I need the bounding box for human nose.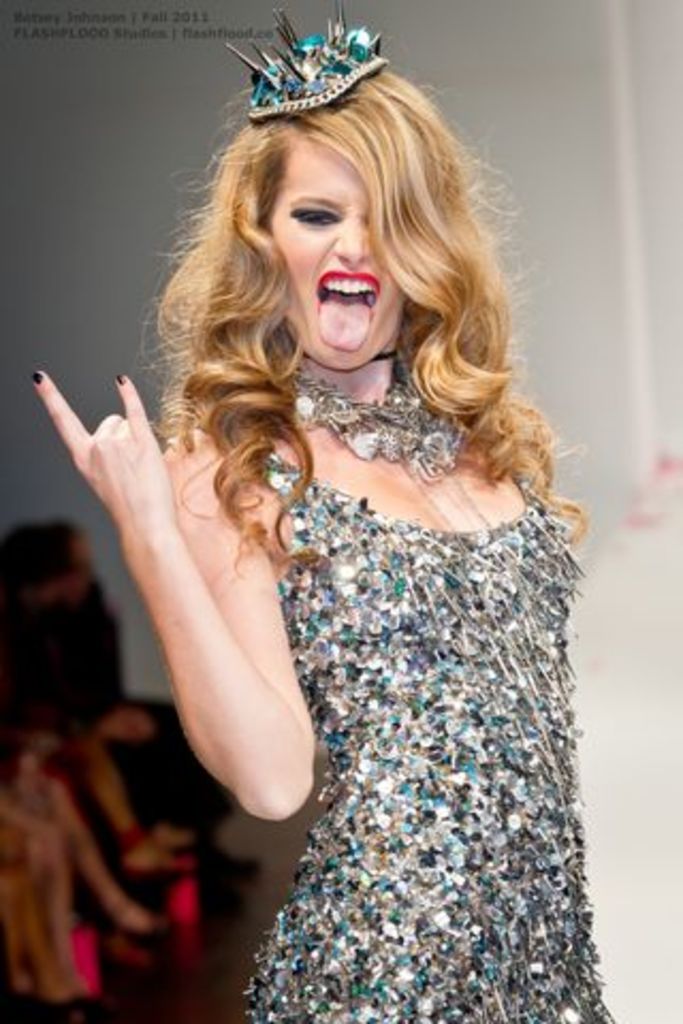
Here it is: [x1=333, y1=218, x2=371, y2=260].
